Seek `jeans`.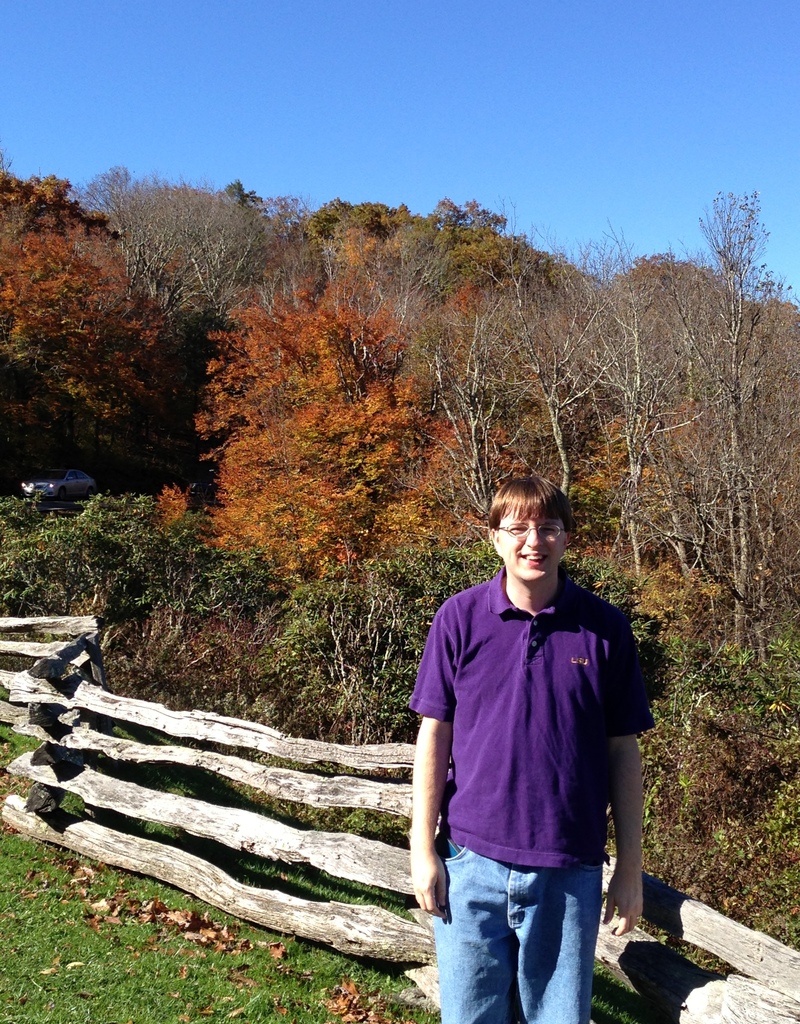
{"x1": 426, "y1": 836, "x2": 609, "y2": 1023}.
